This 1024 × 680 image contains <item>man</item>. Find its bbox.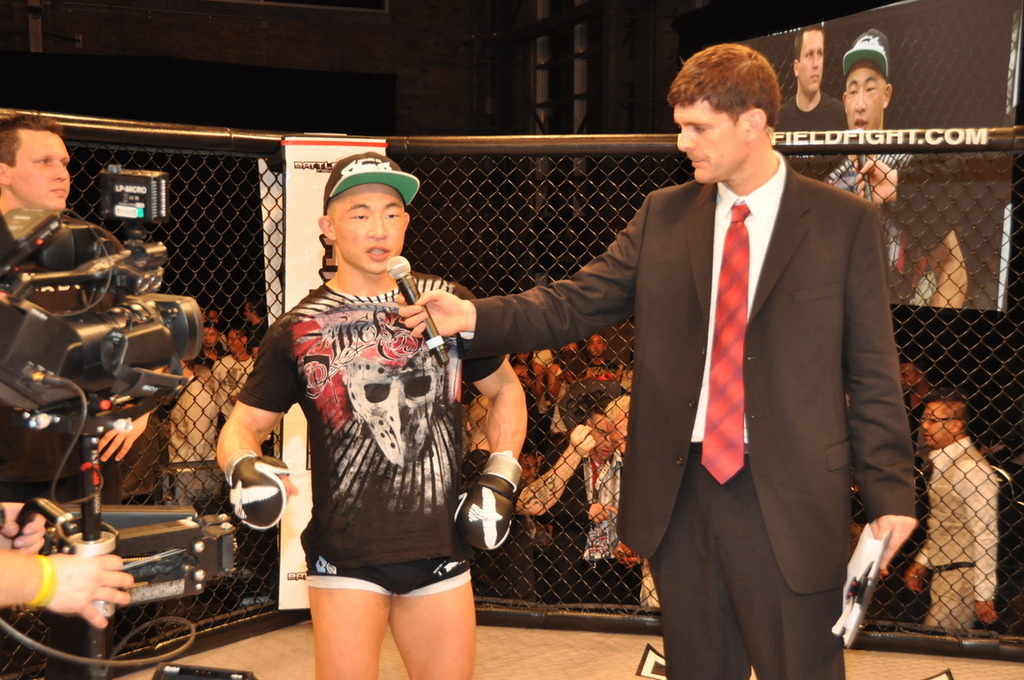
bbox(825, 28, 968, 312).
